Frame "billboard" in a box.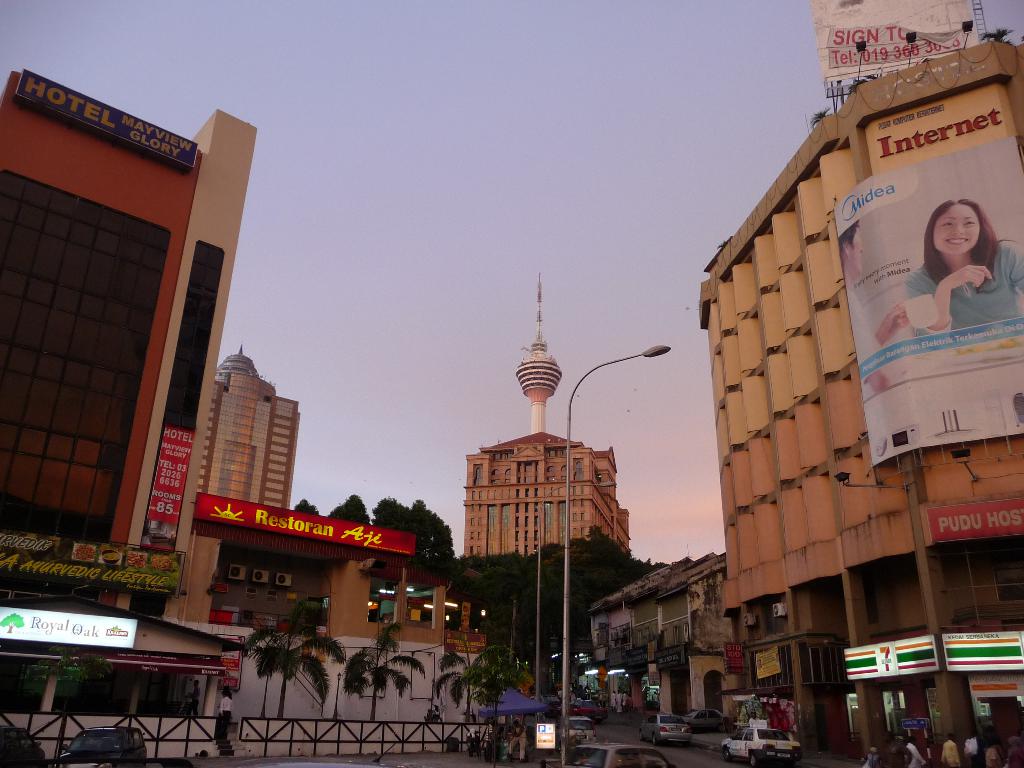
left=13, top=72, right=195, bottom=179.
